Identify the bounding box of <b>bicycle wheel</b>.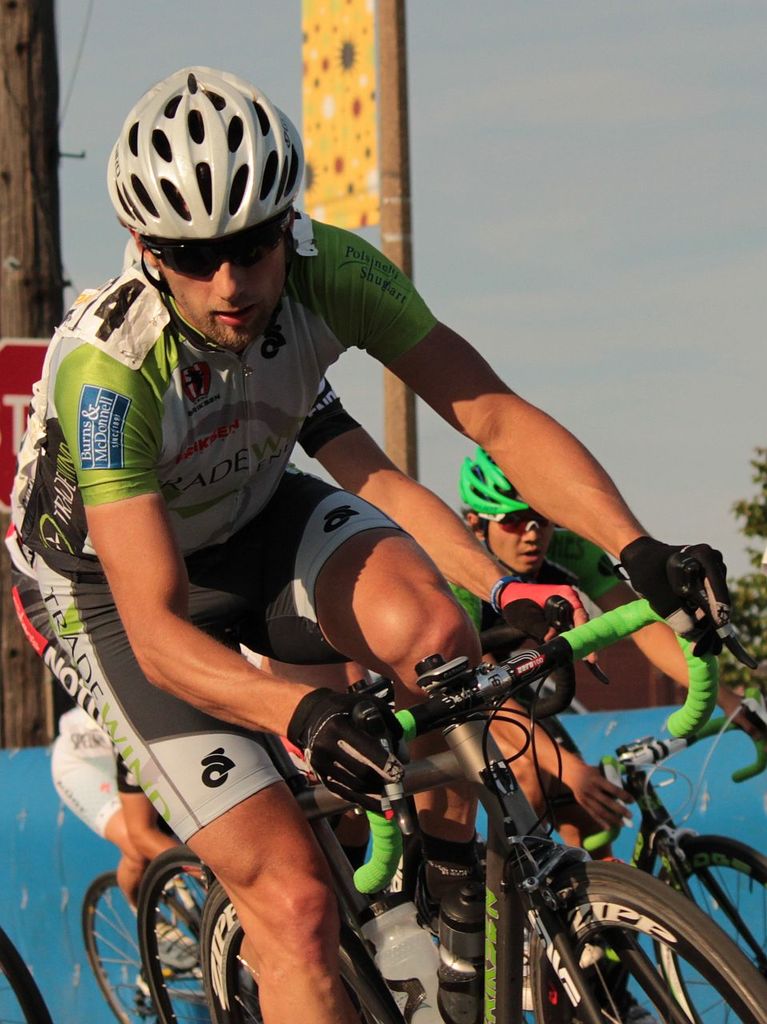
bbox(199, 896, 259, 1023).
